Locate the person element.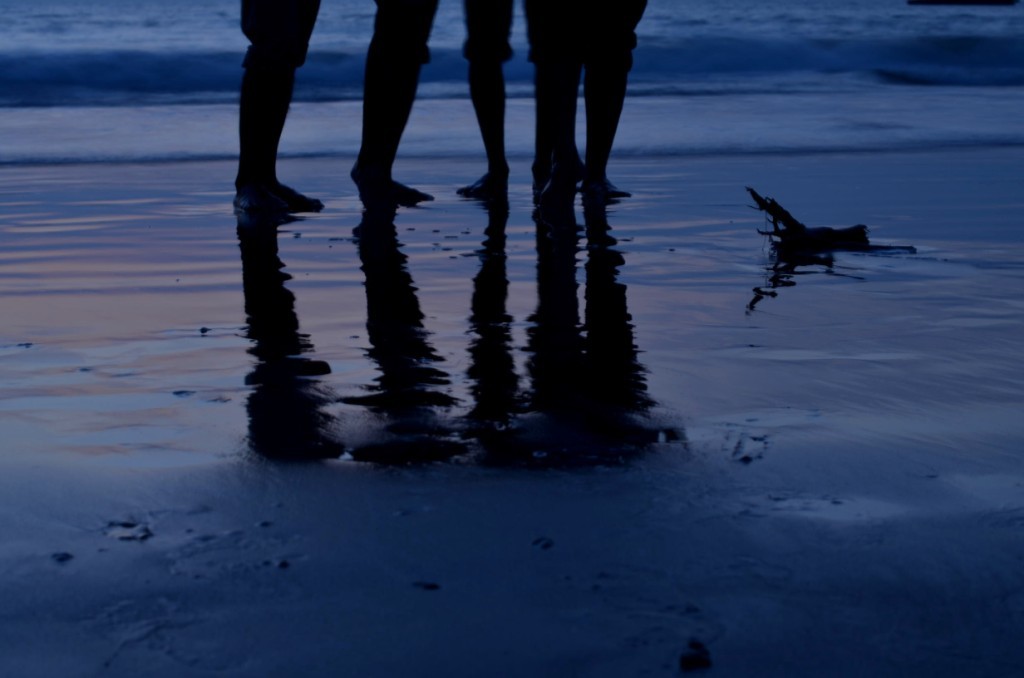
Element bbox: [x1=454, y1=0, x2=506, y2=201].
